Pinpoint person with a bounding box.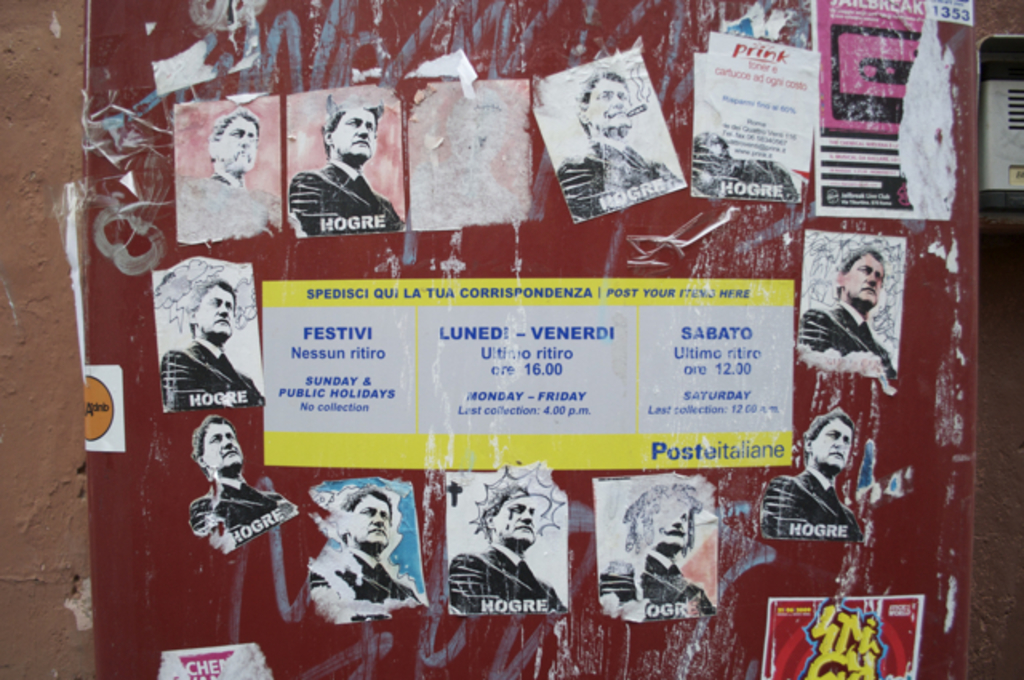
bbox=[189, 416, 307, 557].
